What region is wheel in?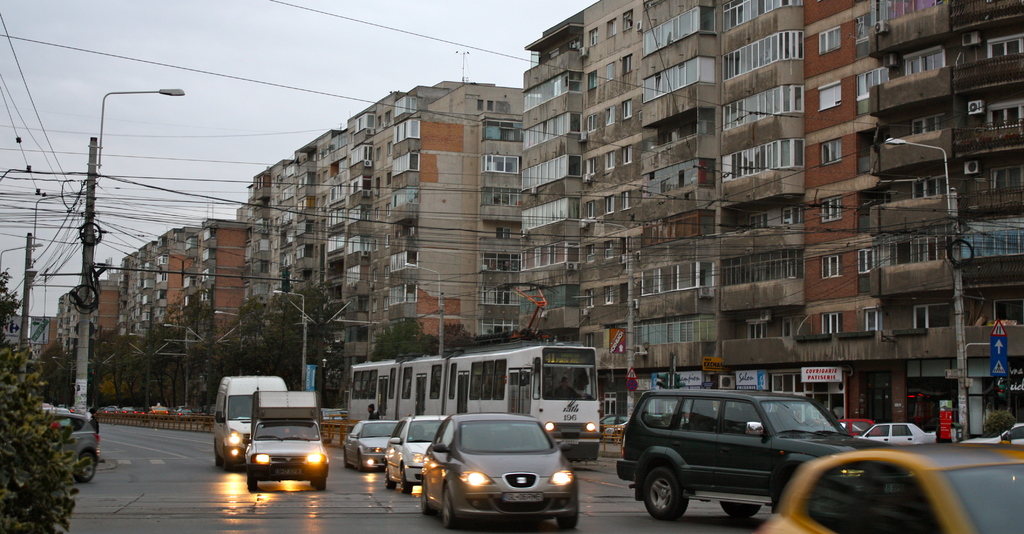
left=723, top=500, right=760, bottom=517.
